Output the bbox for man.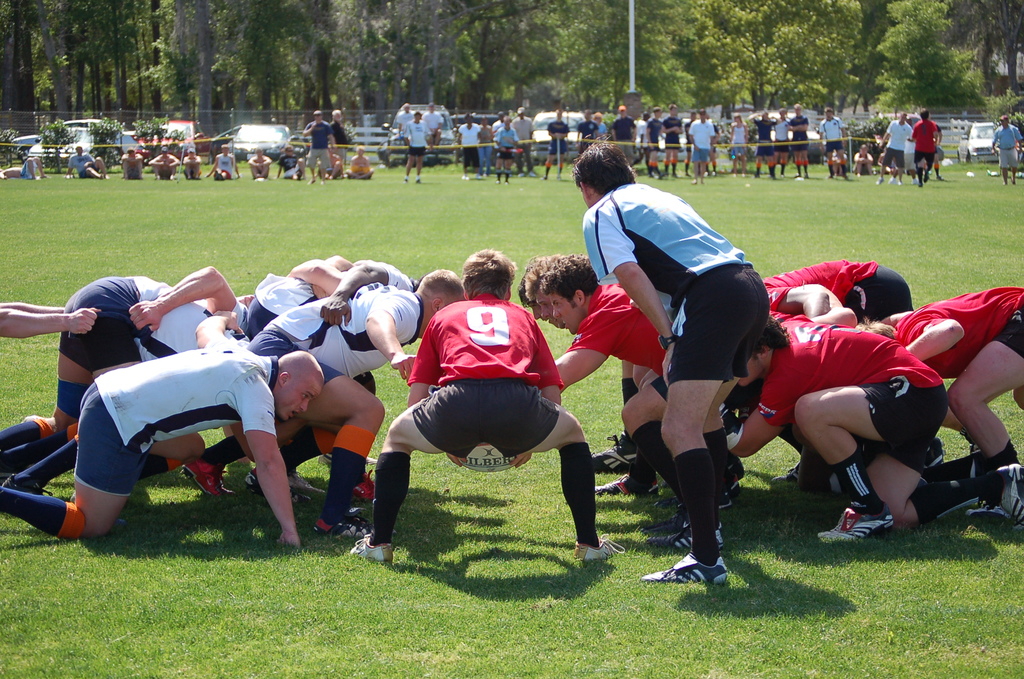
rect(147, 147, 180, 179).
